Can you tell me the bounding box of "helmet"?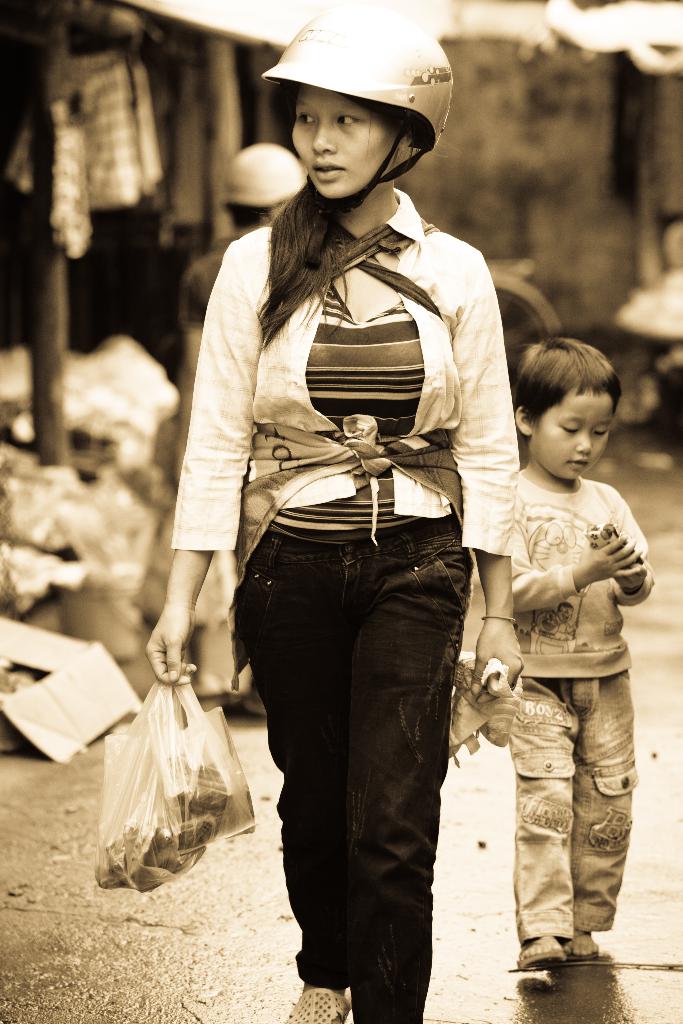
bbox=(271, 8, 450, 193).
